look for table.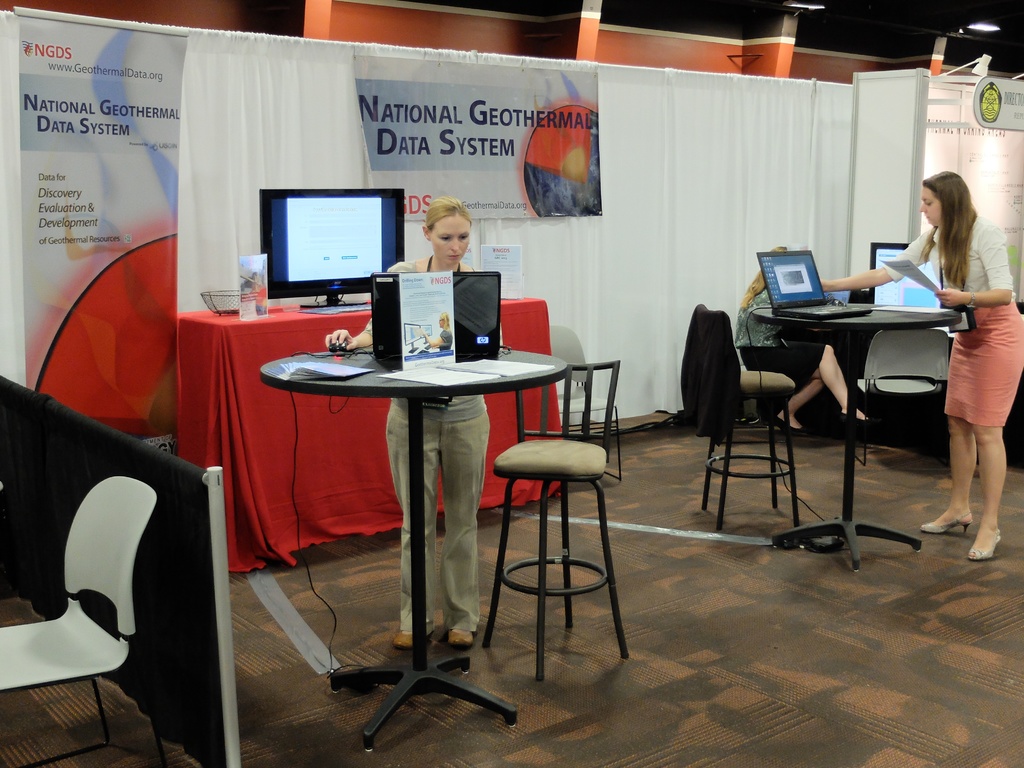
Found: 223 348 600 701.
